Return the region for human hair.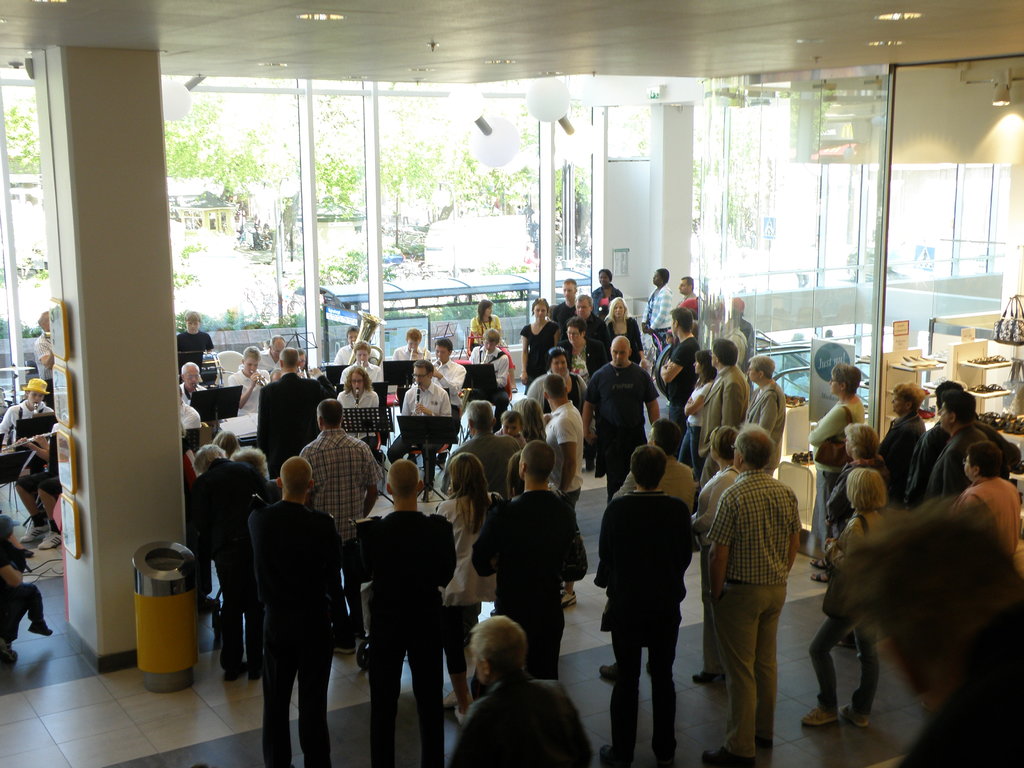
Rect(467, 400, 495, 430).
